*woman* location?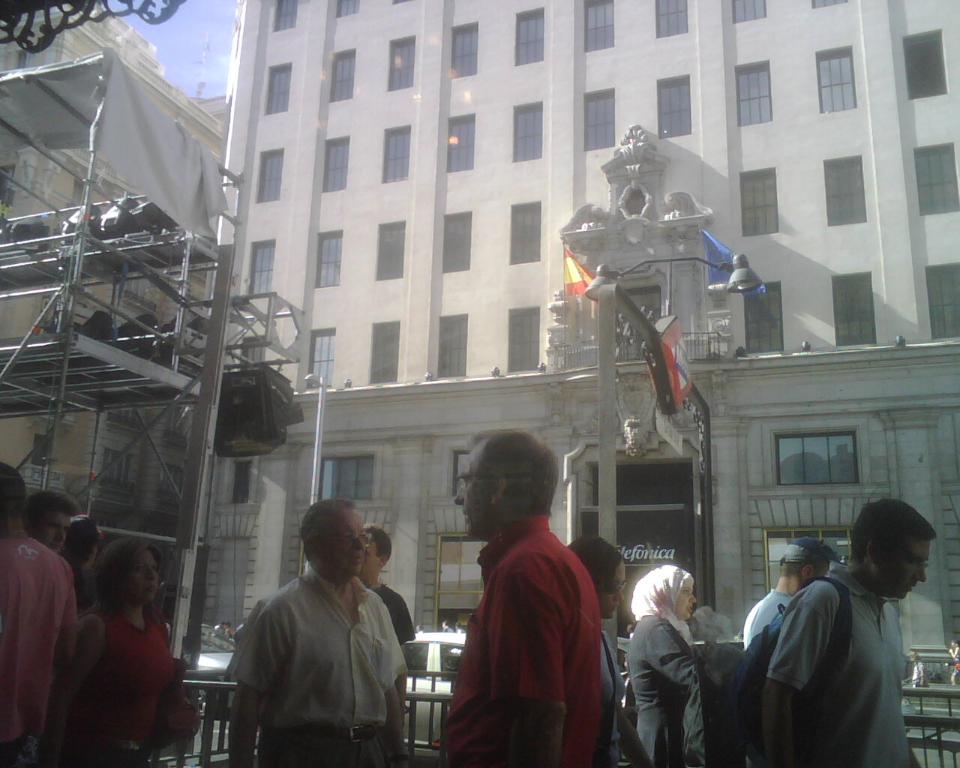
624:563:709:767
